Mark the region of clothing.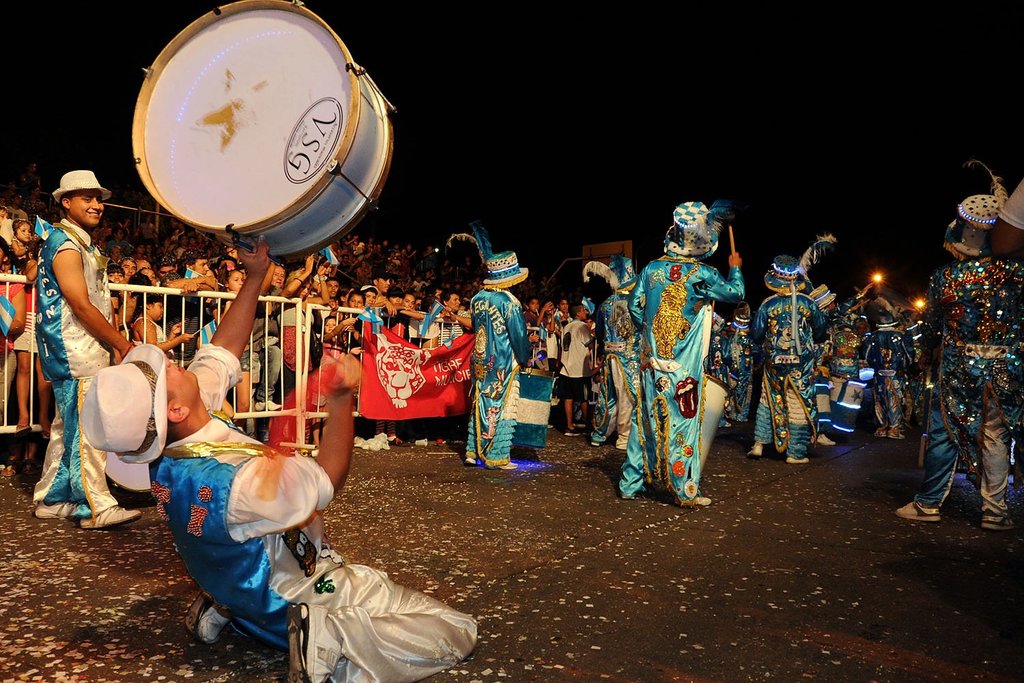
Region: bbox=[750, 286, 827, 461].
